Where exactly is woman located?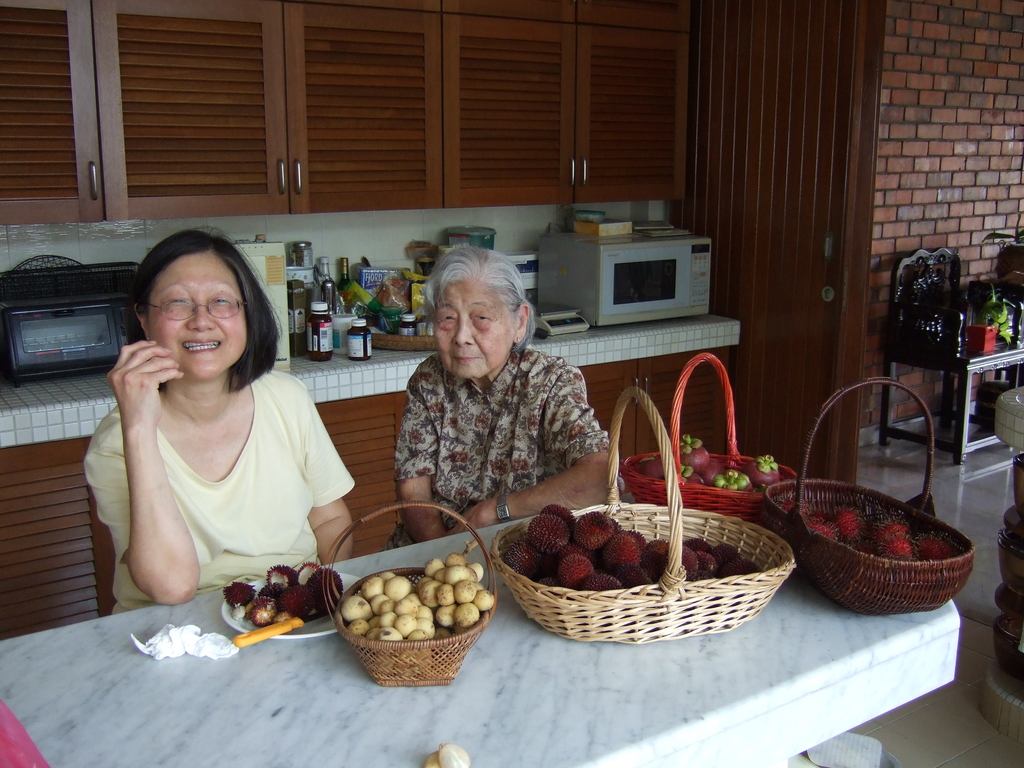
Its bounding box is 87,225,342,625.
